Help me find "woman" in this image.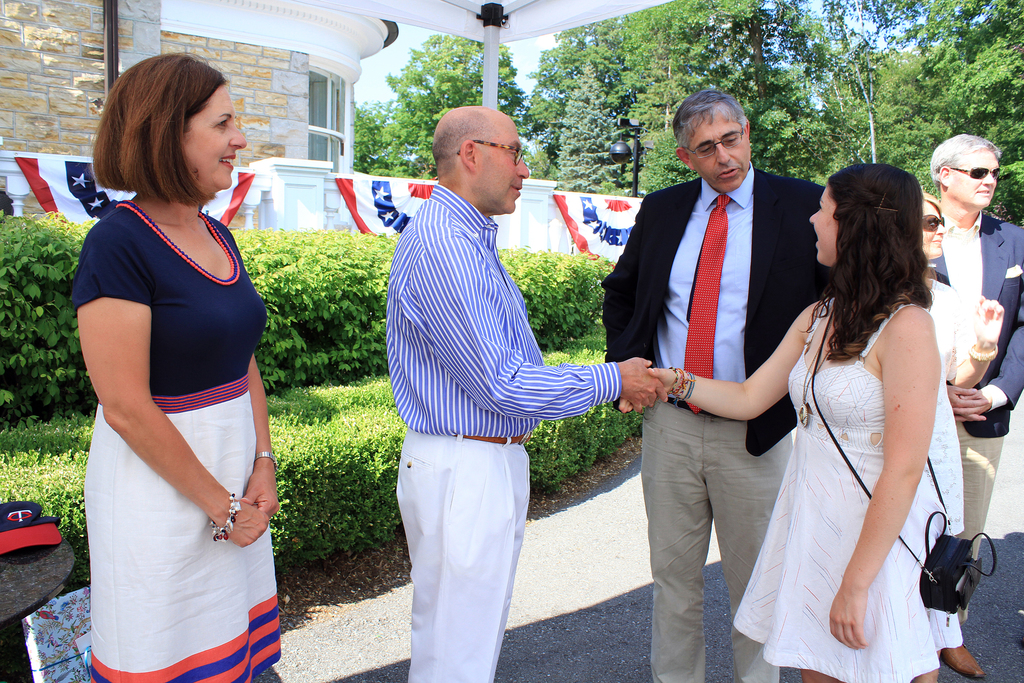
Found it: 67, 47, 309, 682.
